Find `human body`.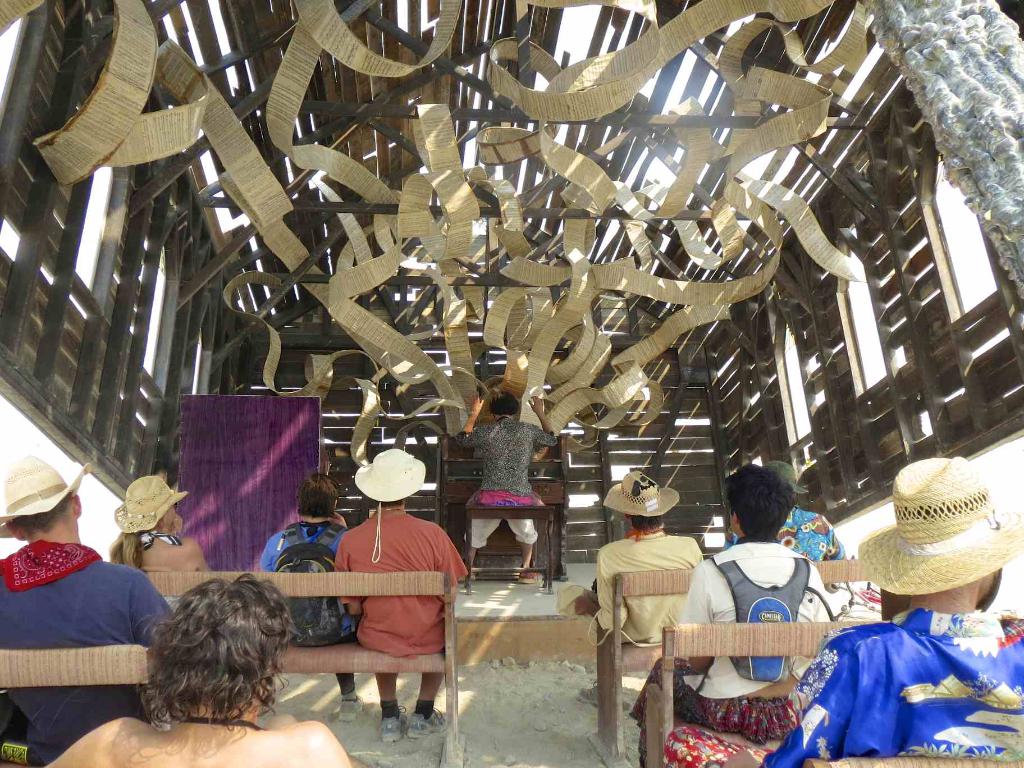
(x1=626, y1=539, x2=833, y2=767).
